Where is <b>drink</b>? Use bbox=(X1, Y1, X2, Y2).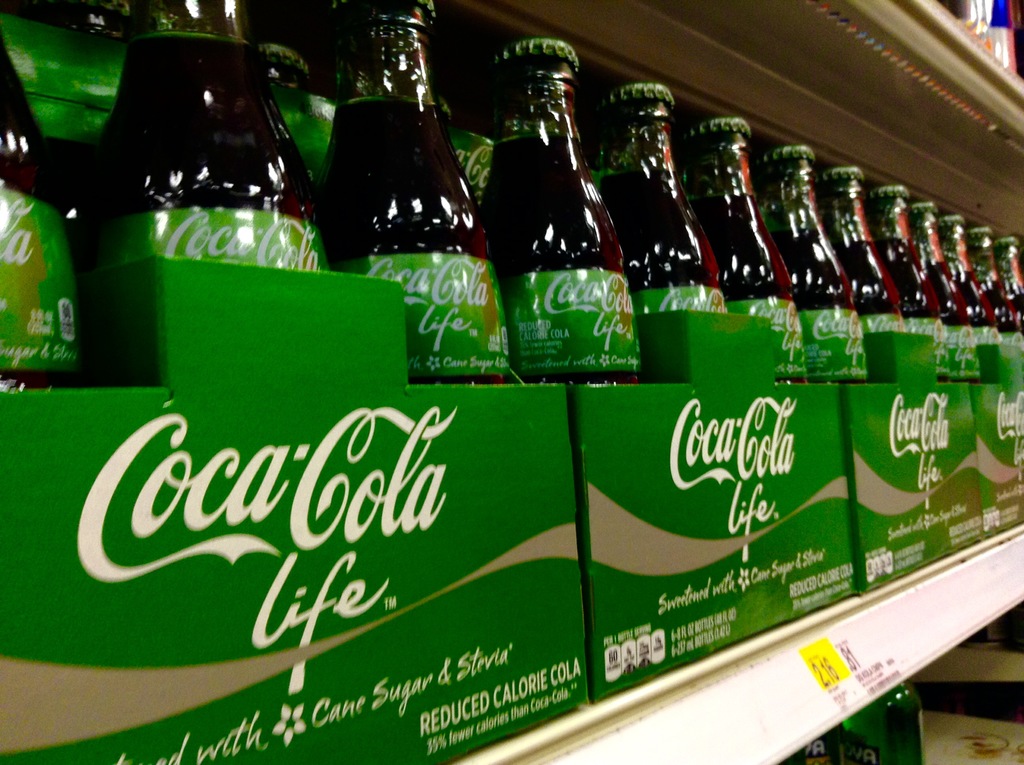
bbox=(480, 132, 642, 389).
